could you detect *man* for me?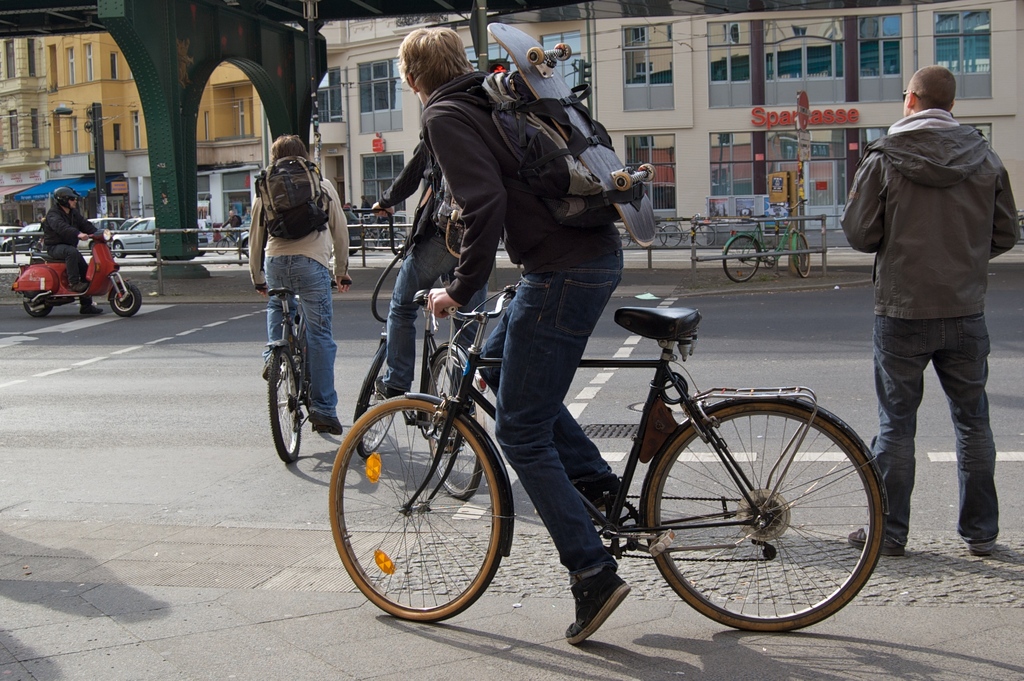
Detection result: region(40, 186, 104, 319).
